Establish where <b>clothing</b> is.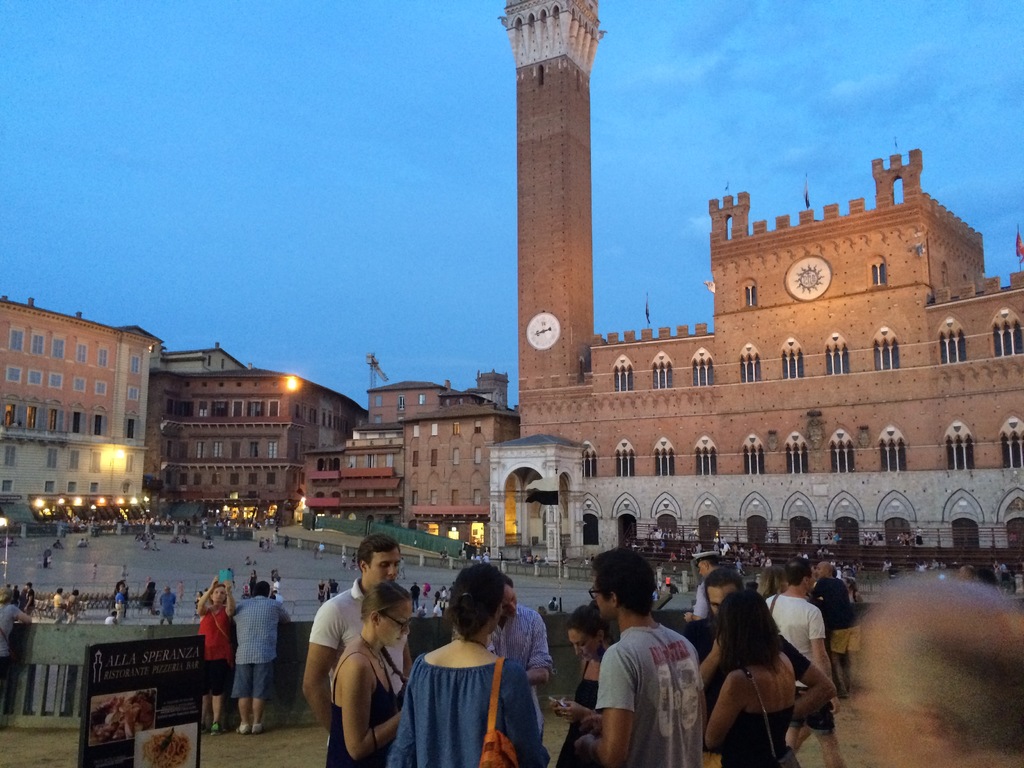
Established at BBox(52, 590, 67, 625).
